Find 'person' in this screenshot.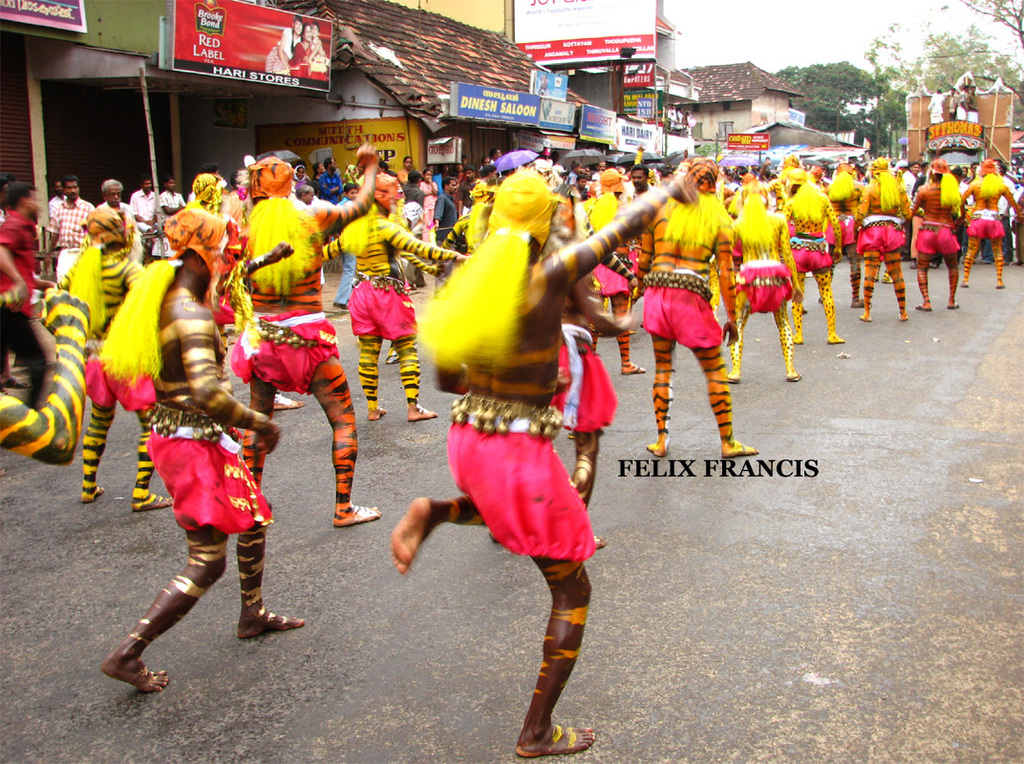
The bounding box for 'person' is crop(627, 159, 661, 209).
